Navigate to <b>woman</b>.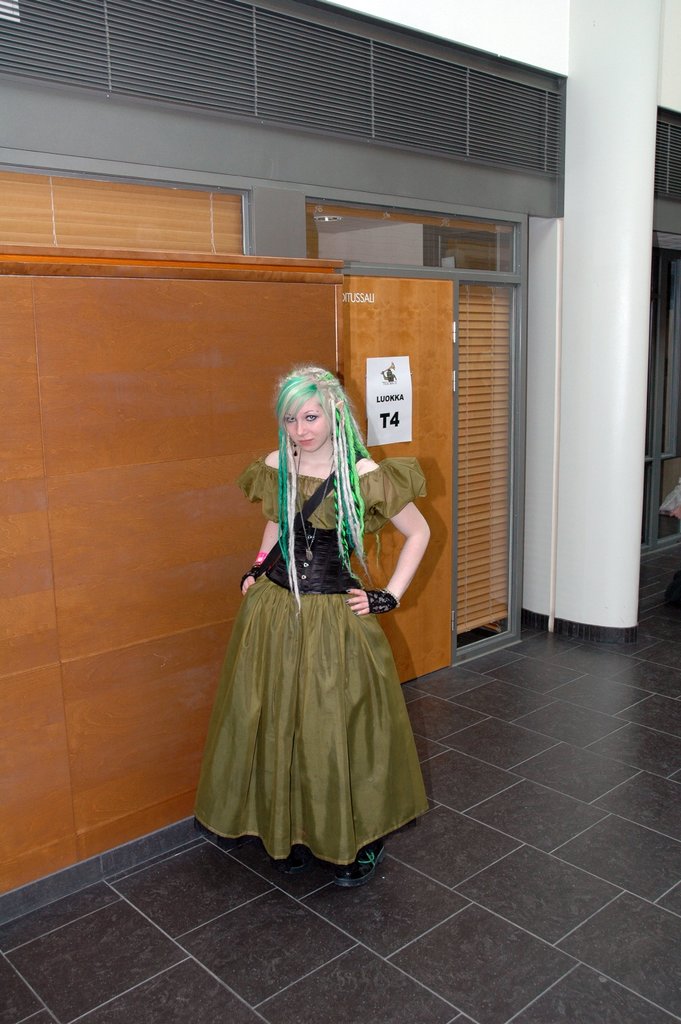
Navigation target: 190,365,432,886.
